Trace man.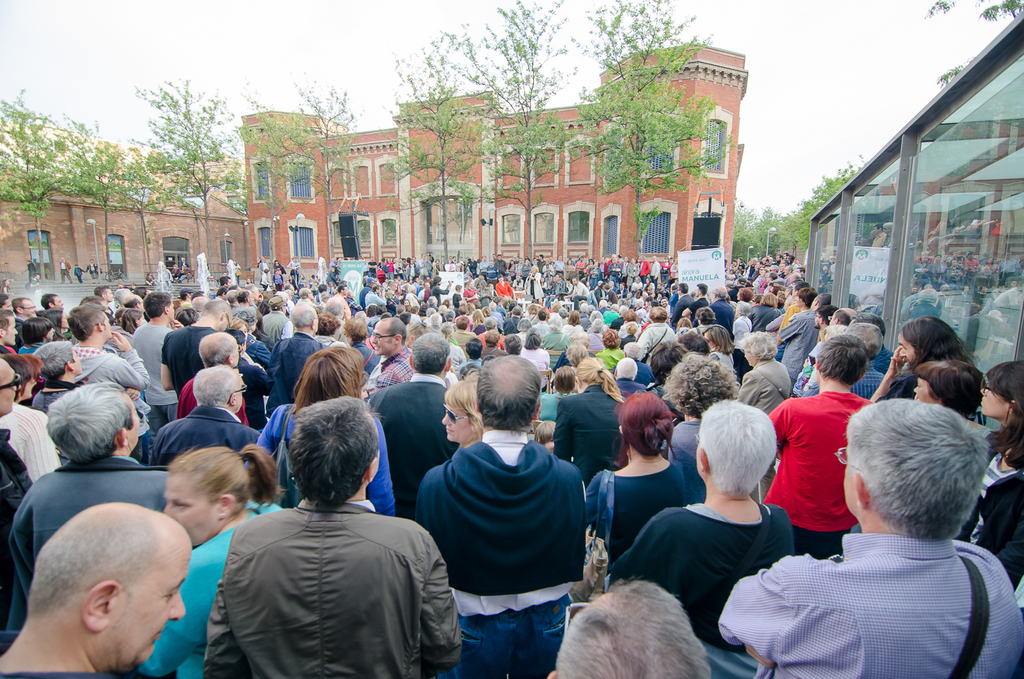
Traced to crop(158, 292, 233, 387).
